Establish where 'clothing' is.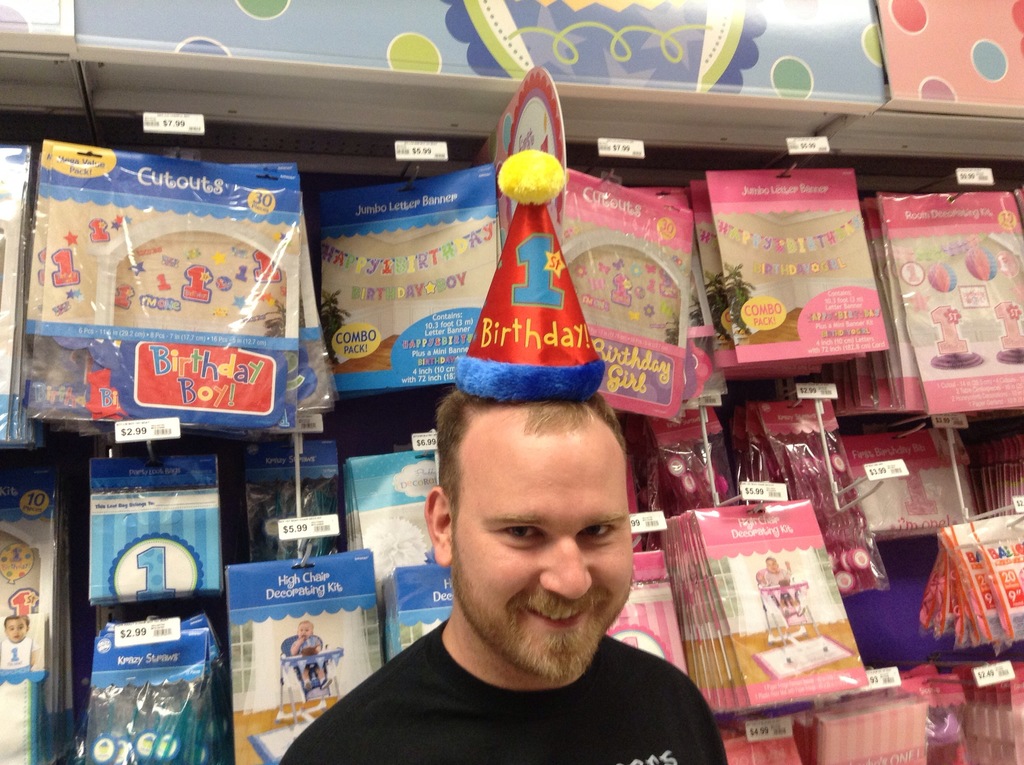
Established at 298 633 321 682.
